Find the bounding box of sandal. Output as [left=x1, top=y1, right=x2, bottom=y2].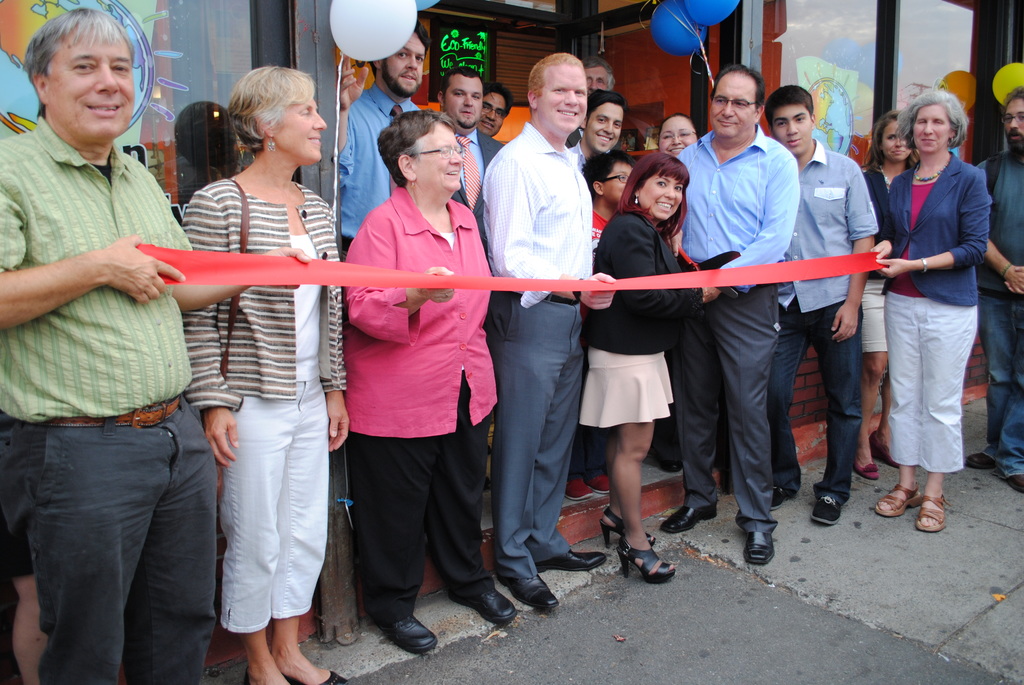
[left=916, top=494, right=951, bottom=532].
